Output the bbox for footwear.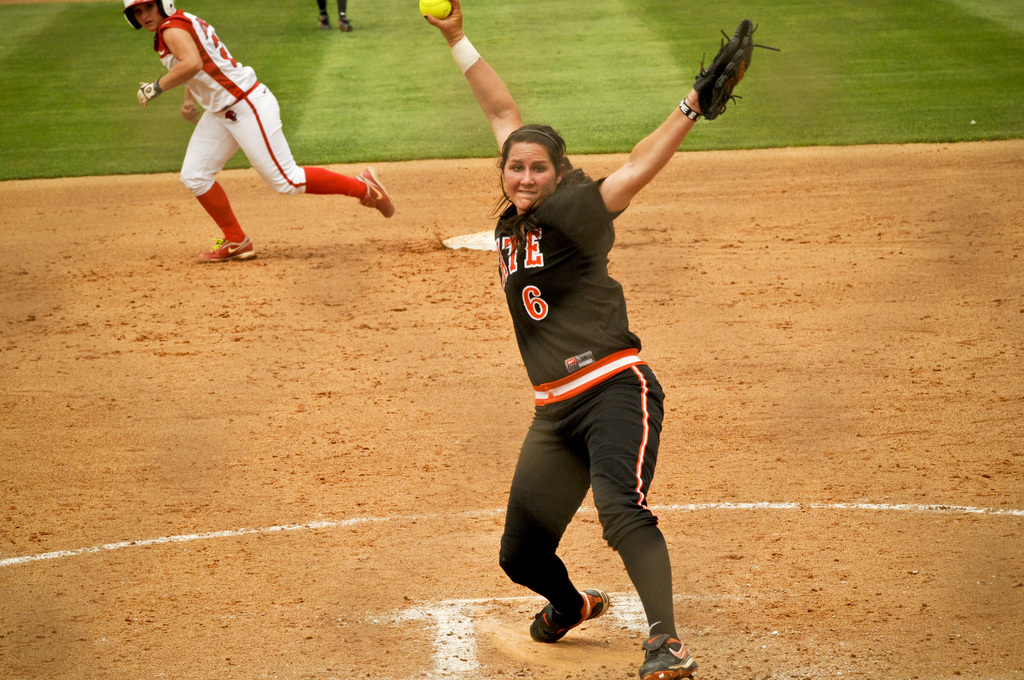
box(355, 170, 396, 216).
